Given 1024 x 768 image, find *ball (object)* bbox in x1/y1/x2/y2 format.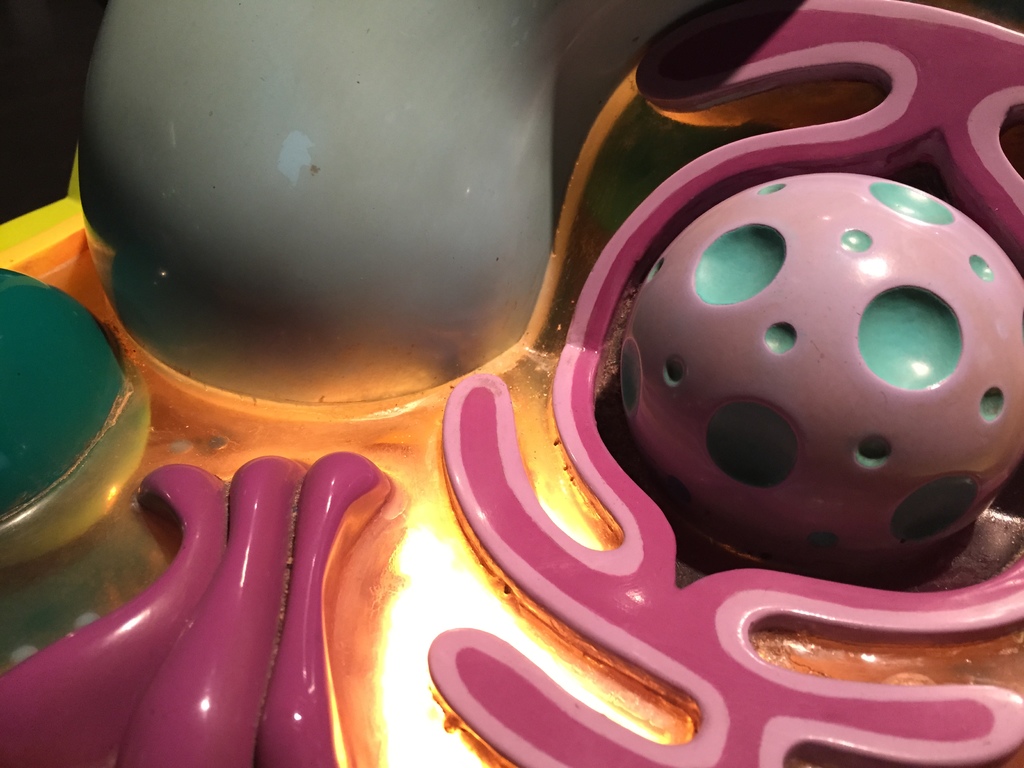
618/175/1023/591.
